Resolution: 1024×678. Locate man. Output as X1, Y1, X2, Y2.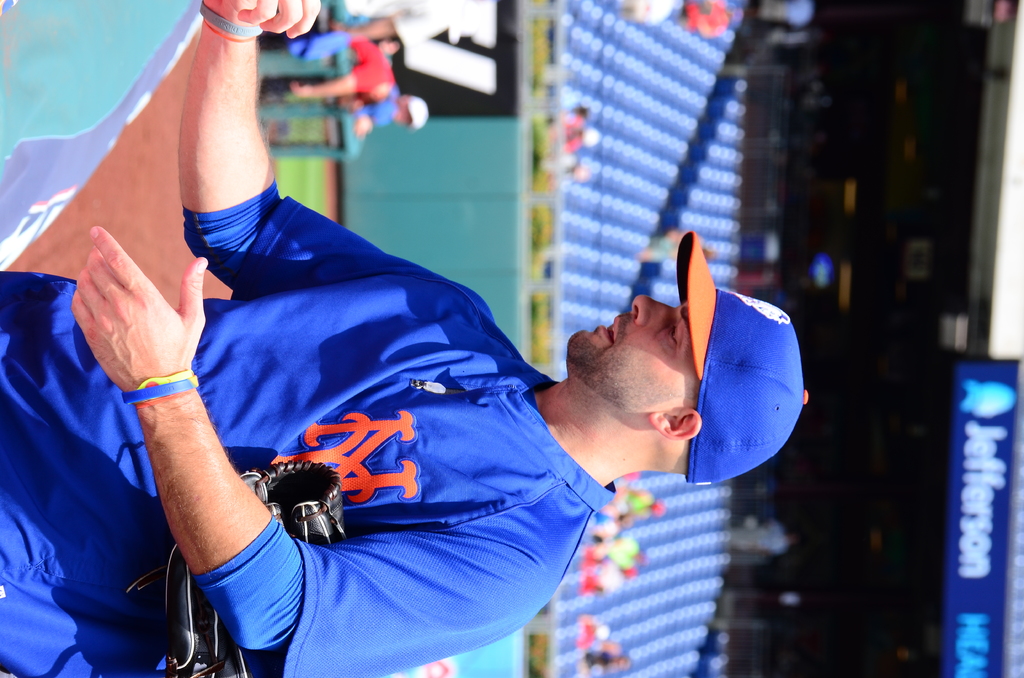
0, 0, 808, 677.
